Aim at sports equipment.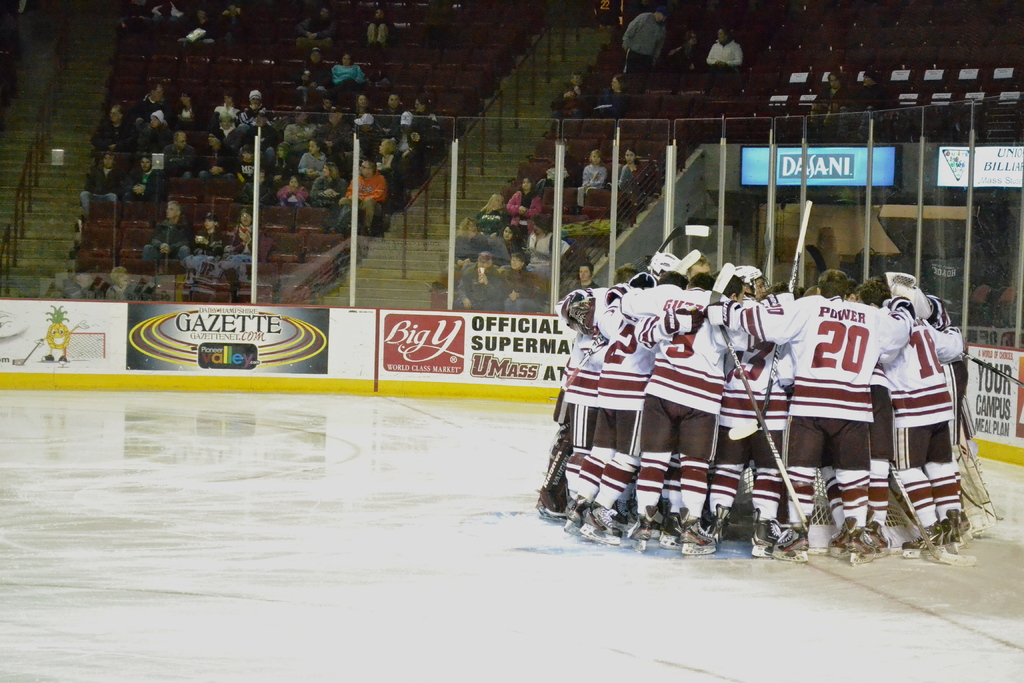
Aimed at 708,260,808,529.
